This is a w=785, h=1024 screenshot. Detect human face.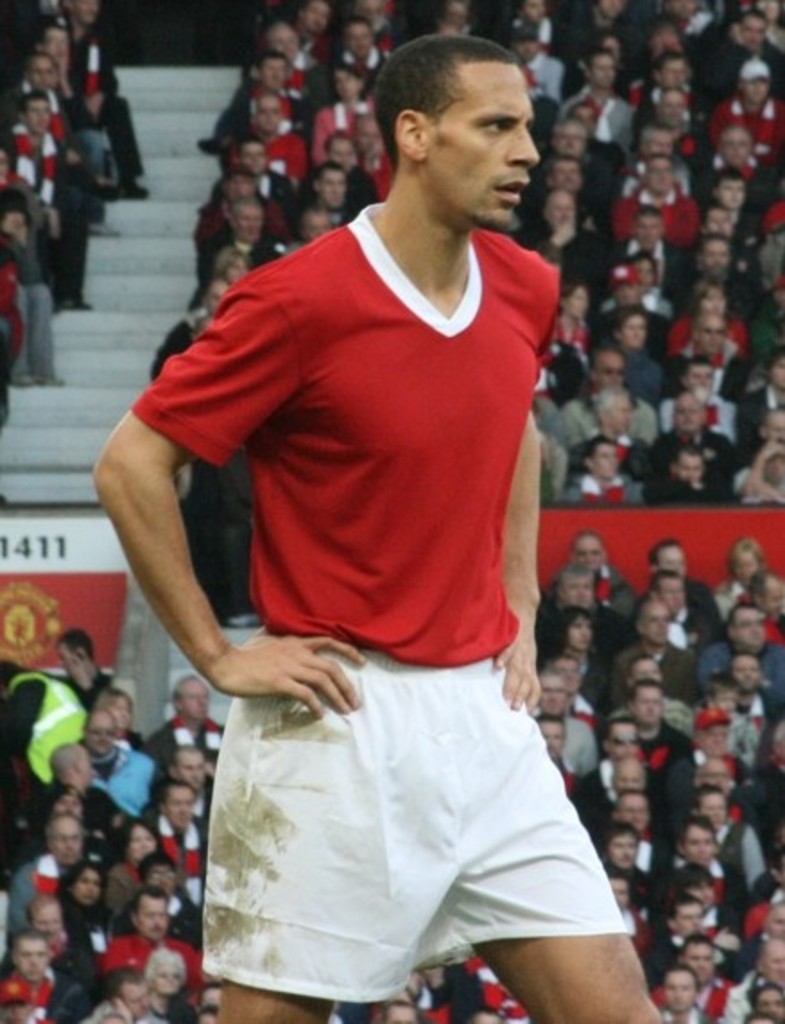
bbox=(591, 351, 625, 387).
